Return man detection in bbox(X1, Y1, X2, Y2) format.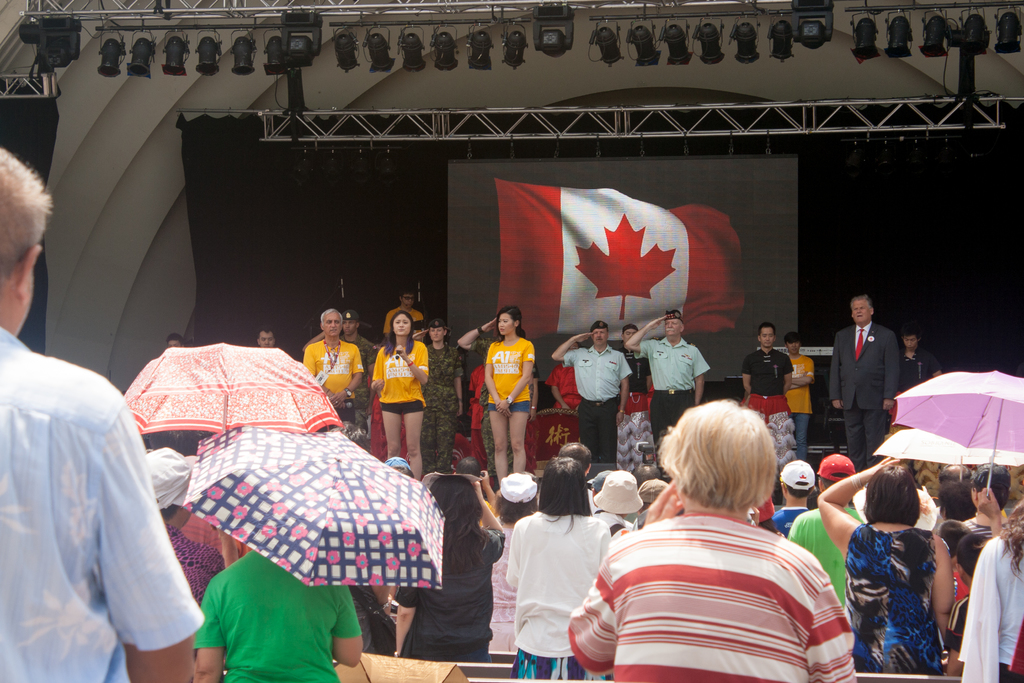
bbox(742, 318, 797, 421).
